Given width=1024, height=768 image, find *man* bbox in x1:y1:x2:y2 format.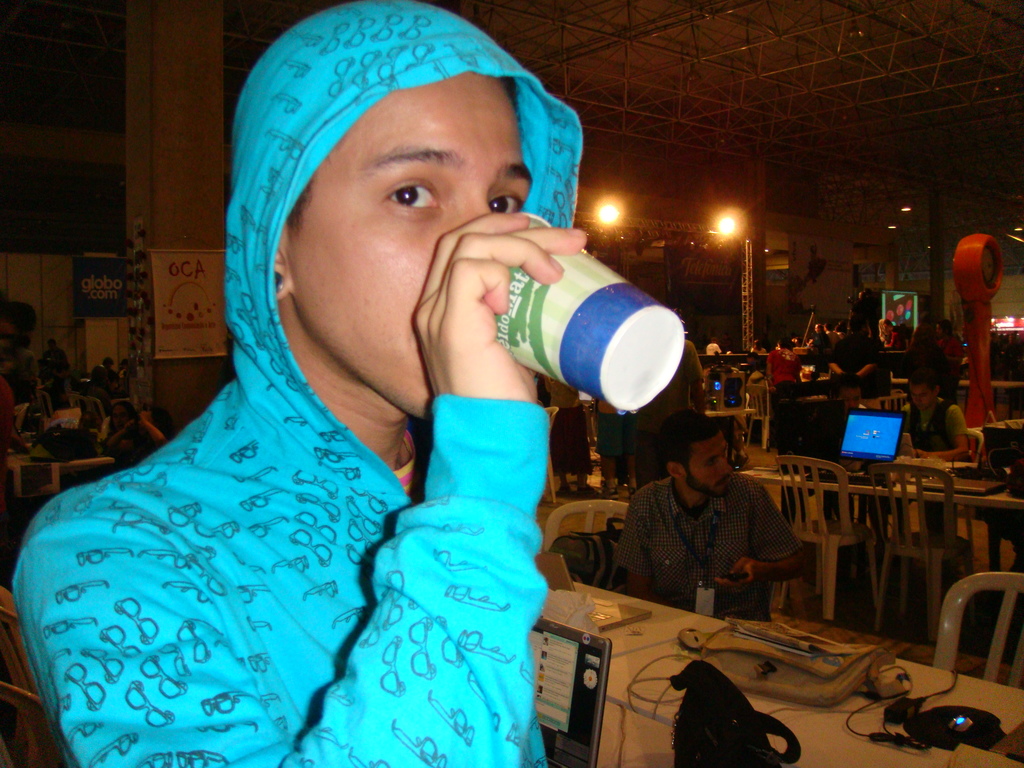
623:341:705:490.
